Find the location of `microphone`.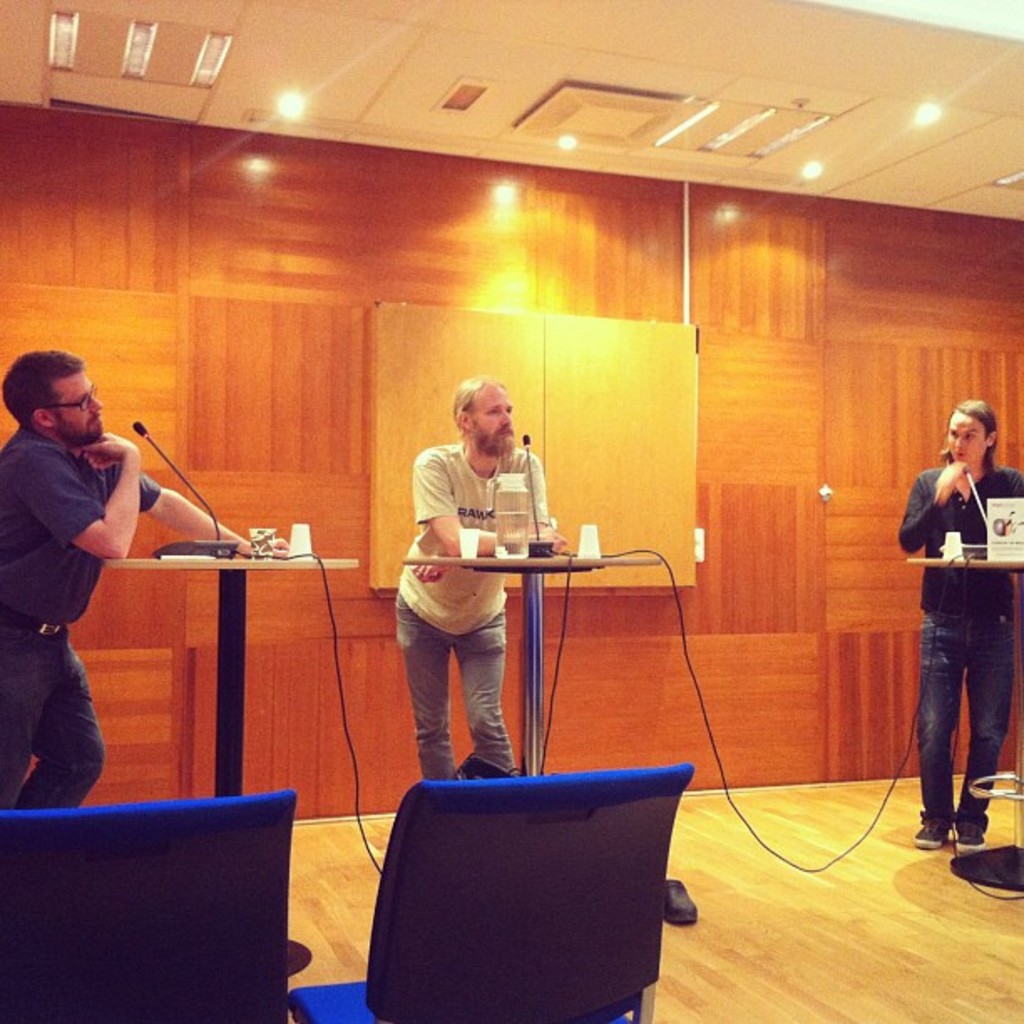
Location: 129 422 152 435.
